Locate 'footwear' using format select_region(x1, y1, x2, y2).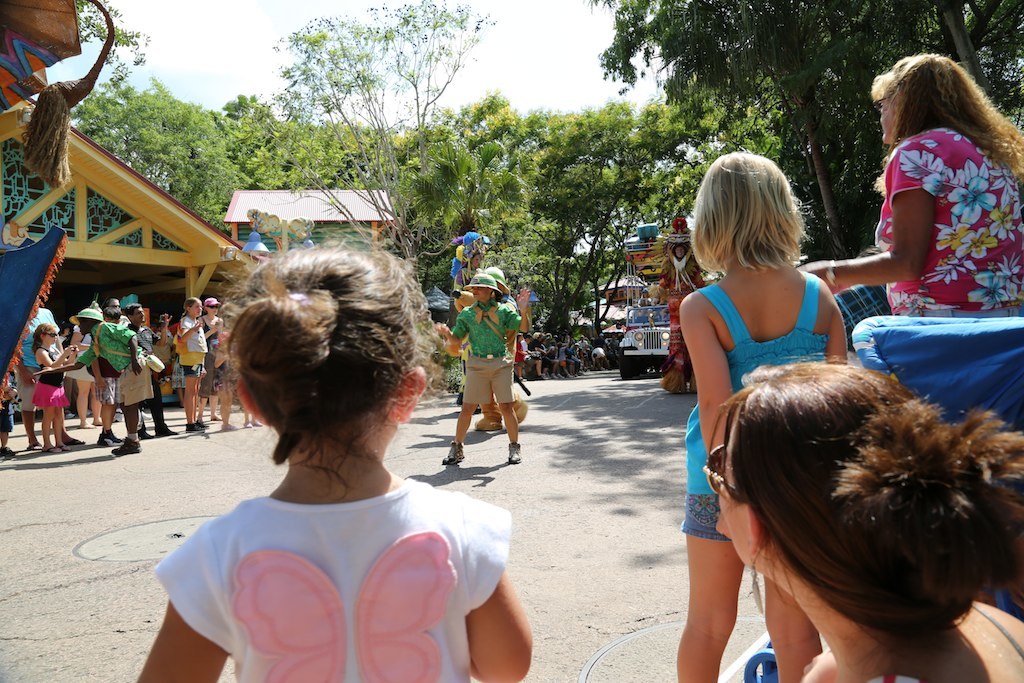
select_region(441, 437, 469, 470).
